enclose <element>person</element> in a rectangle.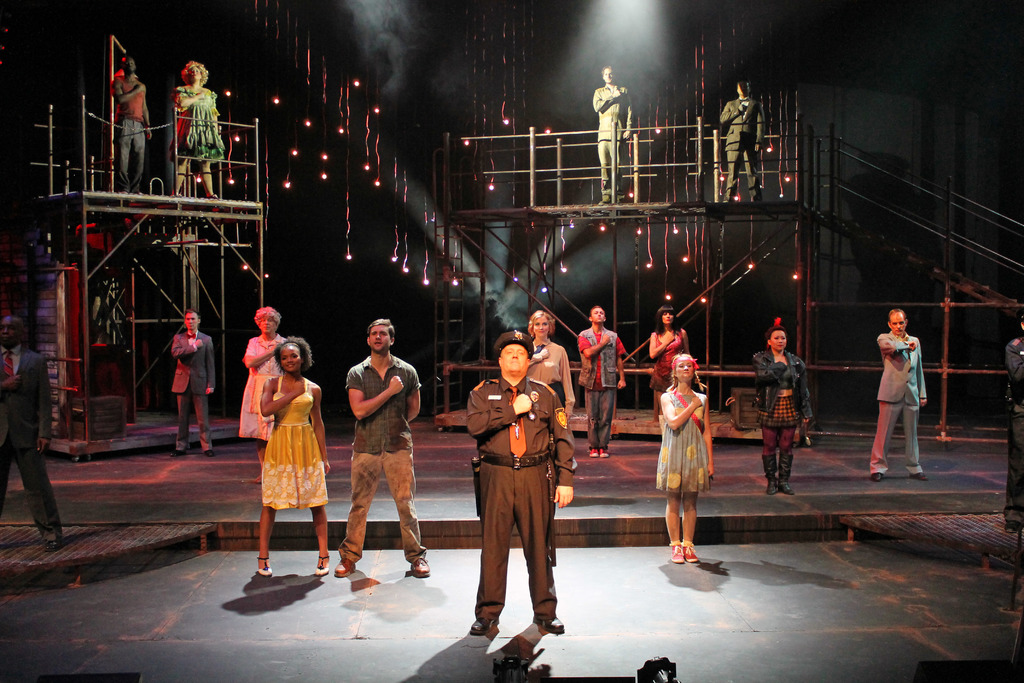
[left=0, top=308, right=63, bottom=548].
